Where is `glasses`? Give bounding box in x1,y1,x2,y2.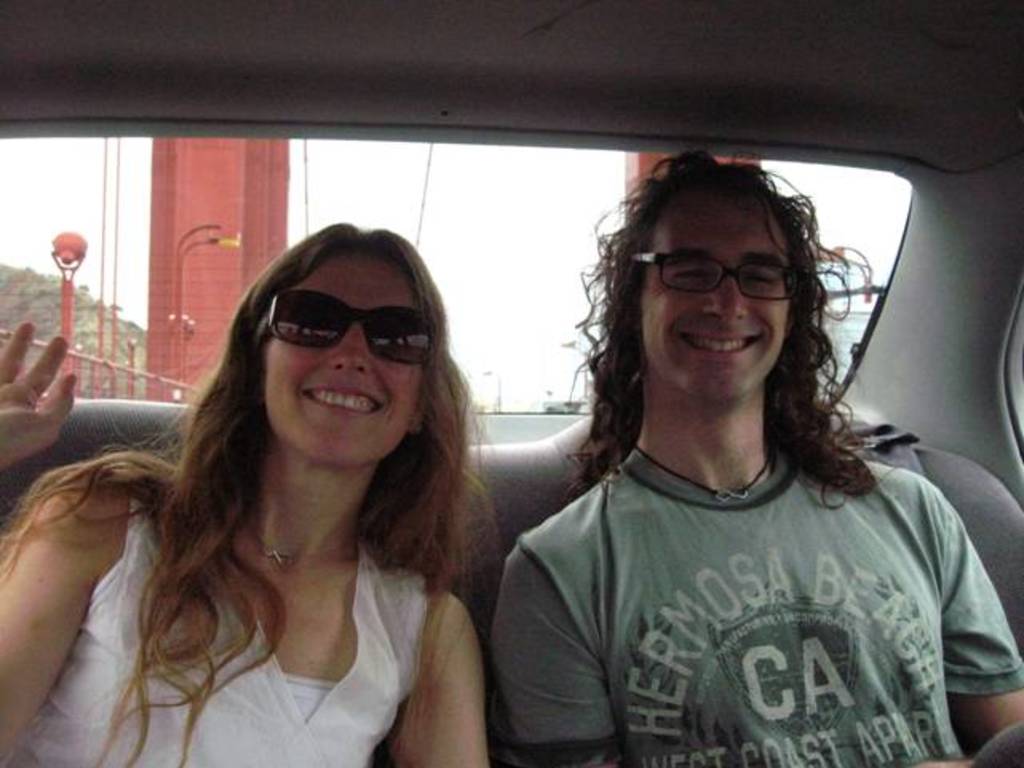
220,292,443,391.
